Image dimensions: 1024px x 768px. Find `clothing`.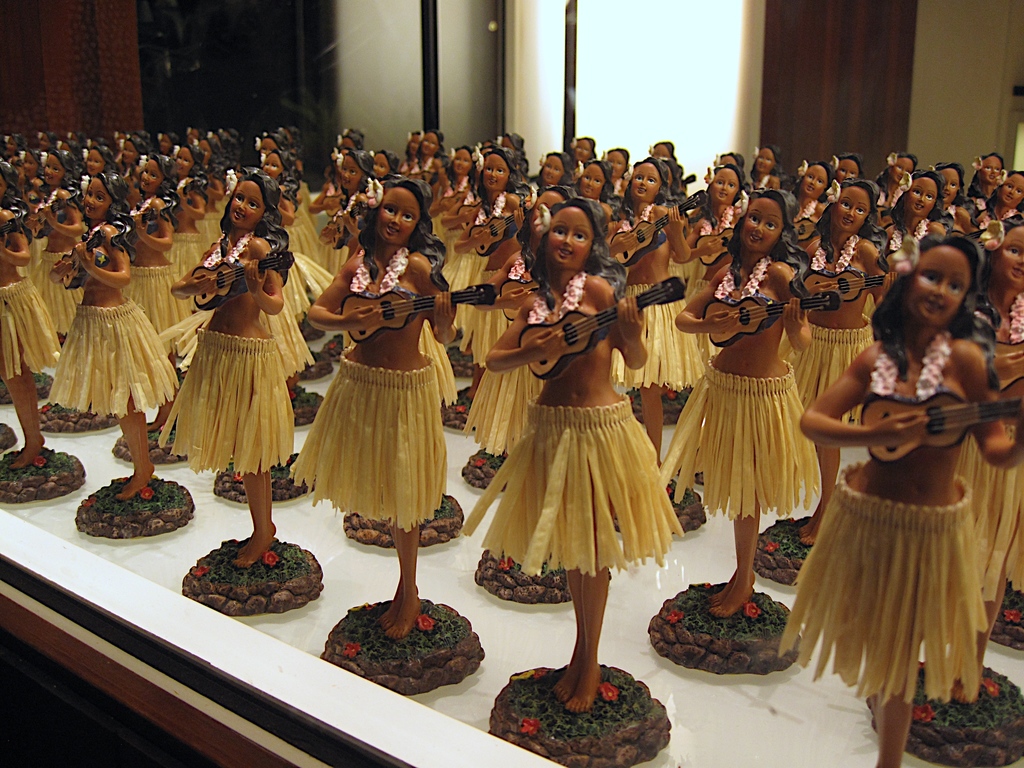
locate(606, 286, 700, 387).
